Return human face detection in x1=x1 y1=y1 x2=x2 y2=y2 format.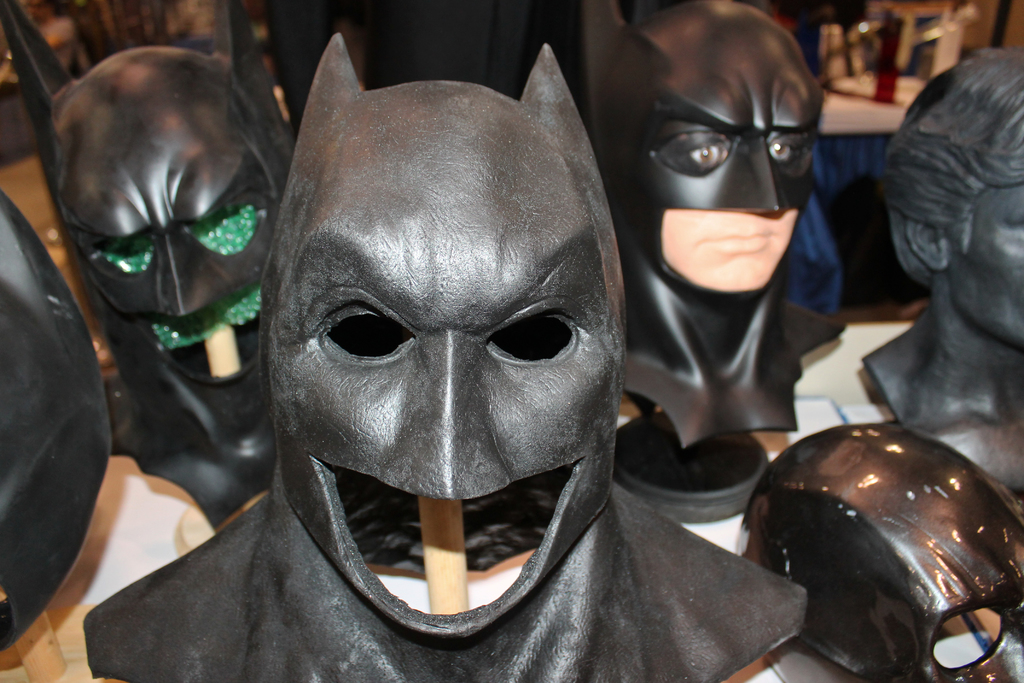
x1=662 y1=147 x2=796 y2=285.
